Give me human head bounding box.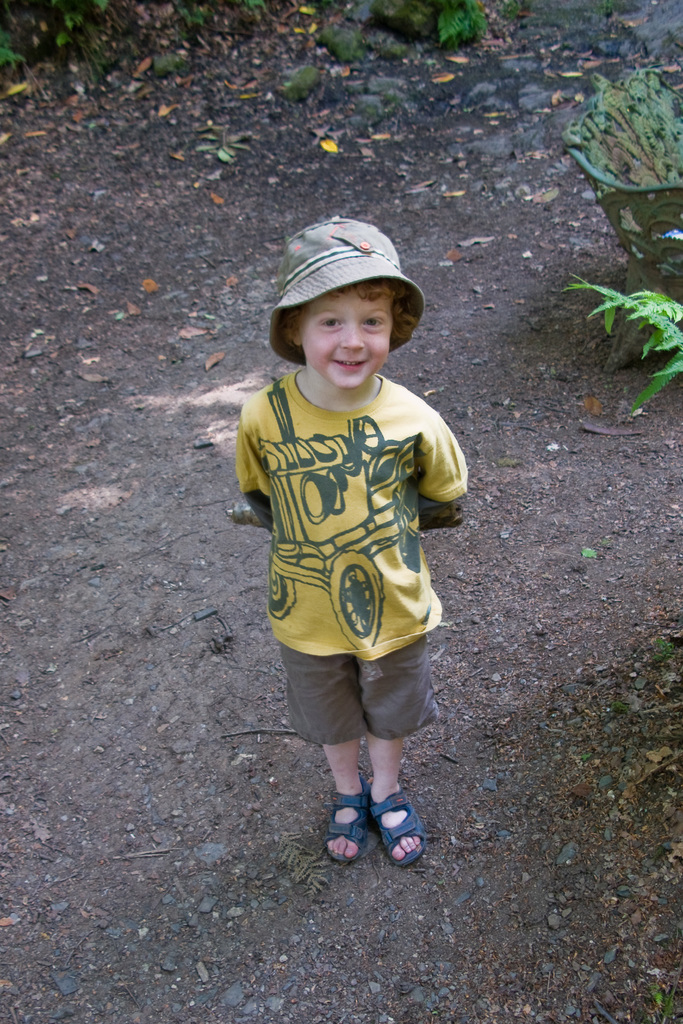
<region>273, 241, 418, 378</region>.
